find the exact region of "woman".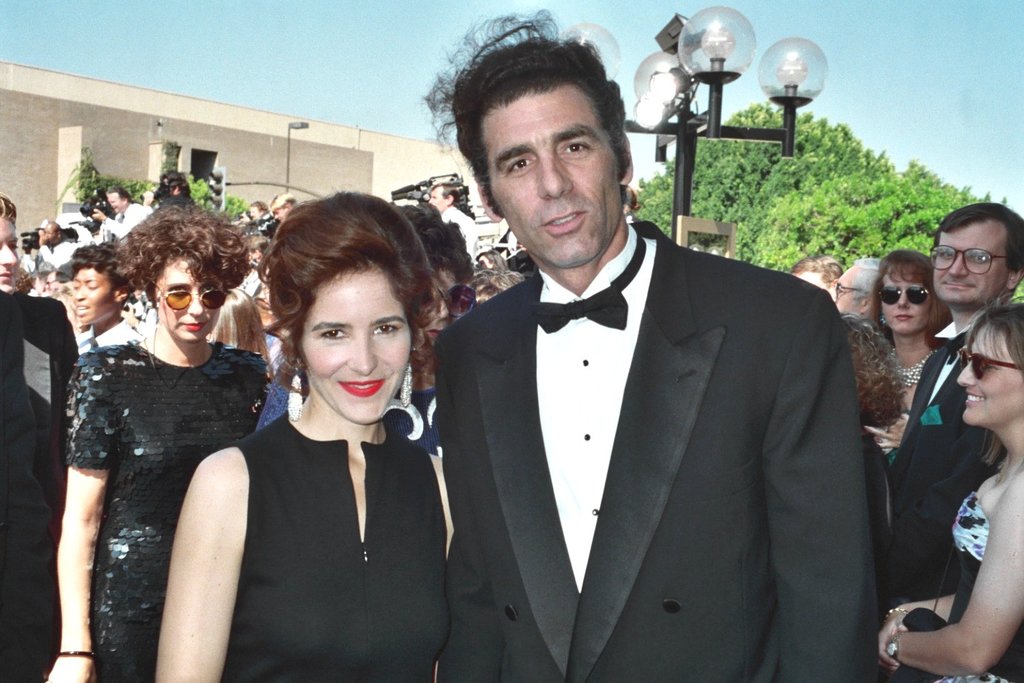
Exact region: <region>838, 315, 908, 555</region>.
